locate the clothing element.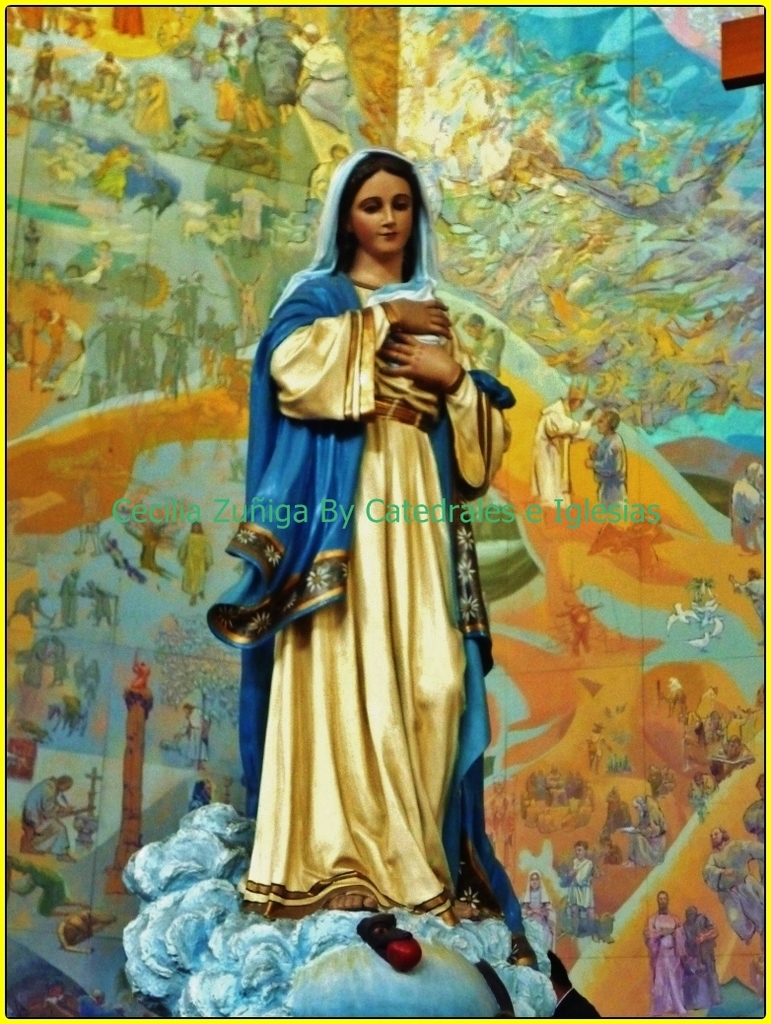
Element bbox: <box>95,150,133,197</box>.
